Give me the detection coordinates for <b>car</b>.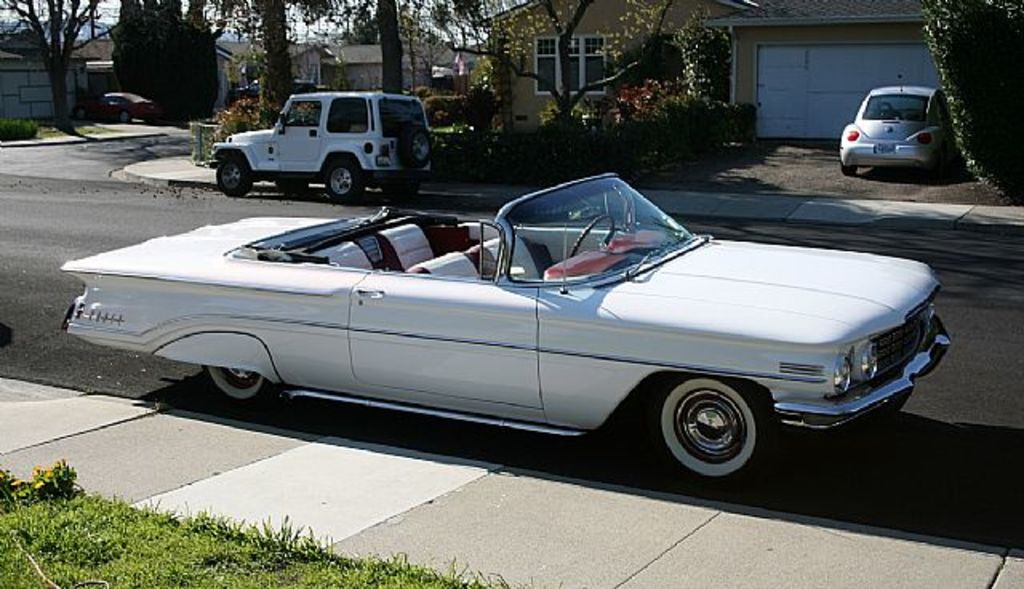
crop(94, 93, 157, 120).
